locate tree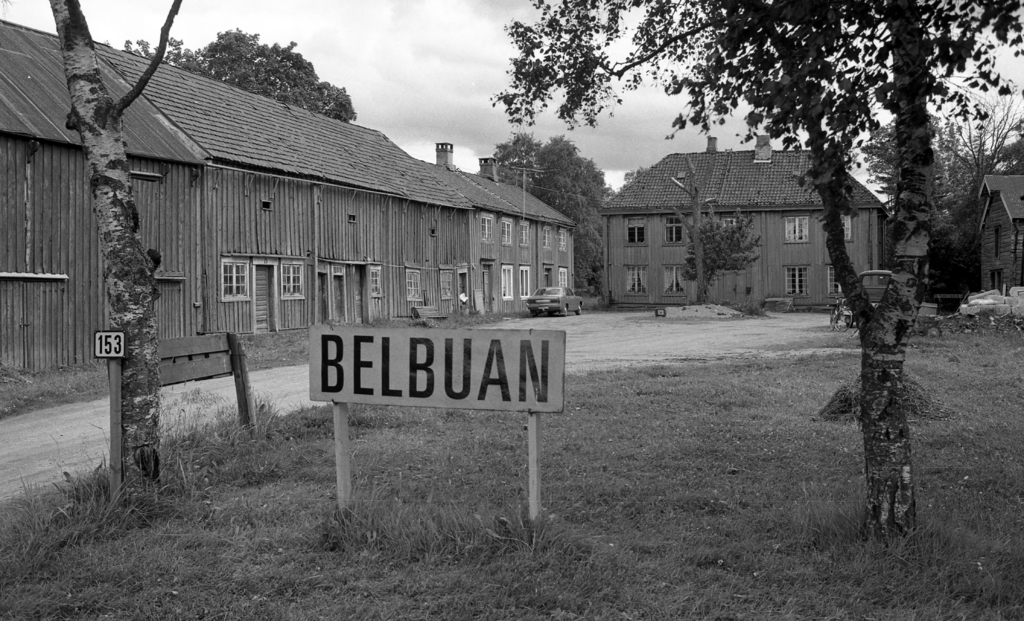
115,26,360,129
